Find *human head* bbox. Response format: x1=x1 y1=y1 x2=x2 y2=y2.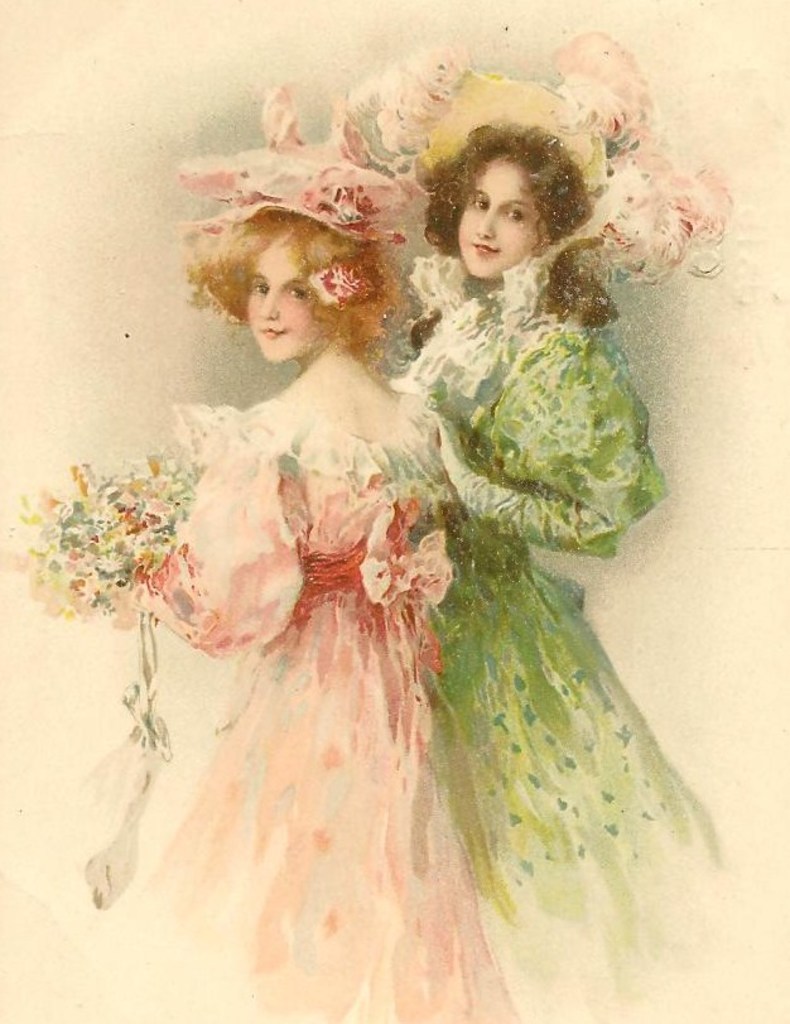
x1=187 y1=182 x2=389 y2=370.
